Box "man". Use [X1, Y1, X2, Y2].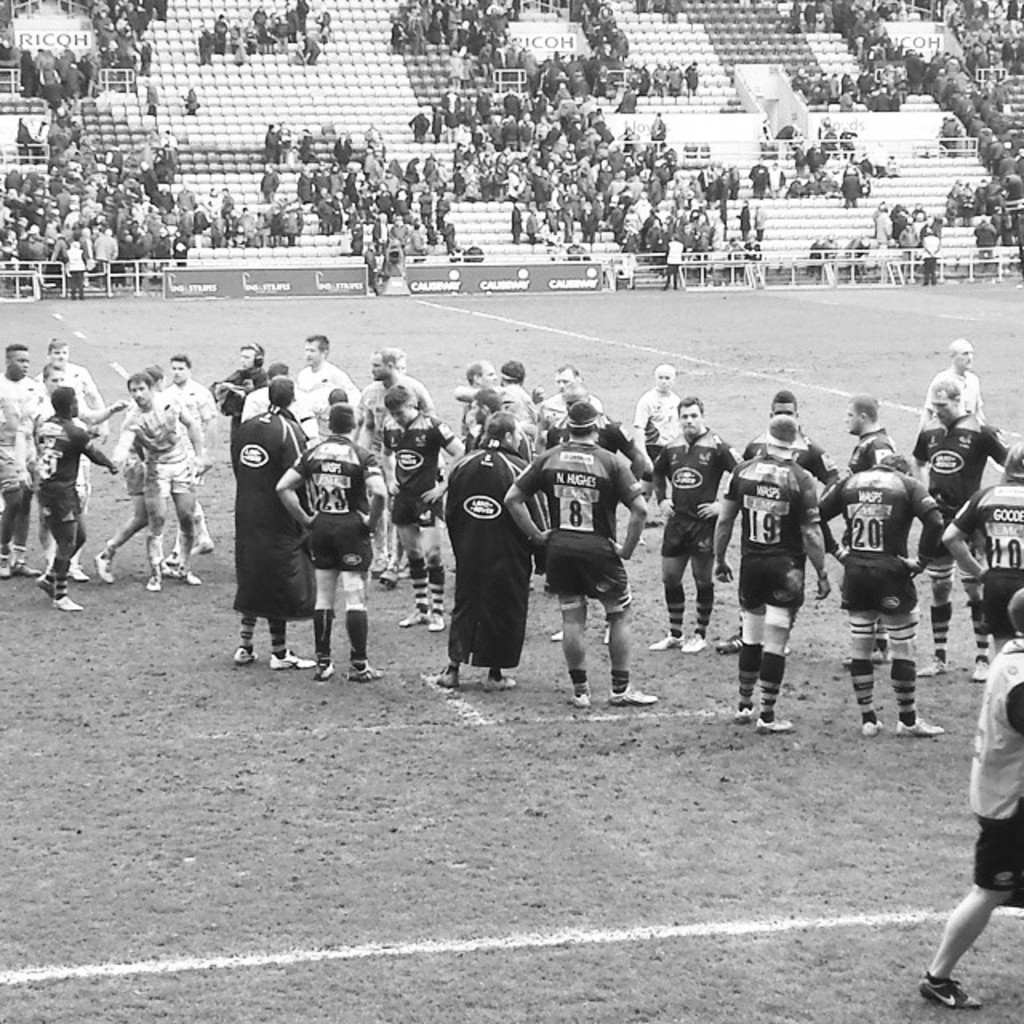
[917, 227, 942, 288].
